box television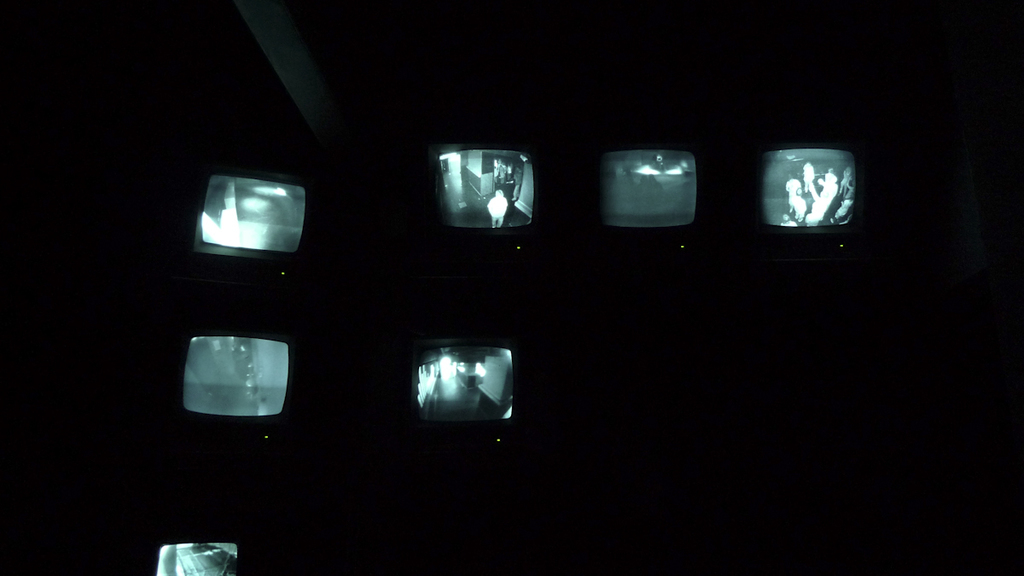
box=[183, 335, 292, 416]
